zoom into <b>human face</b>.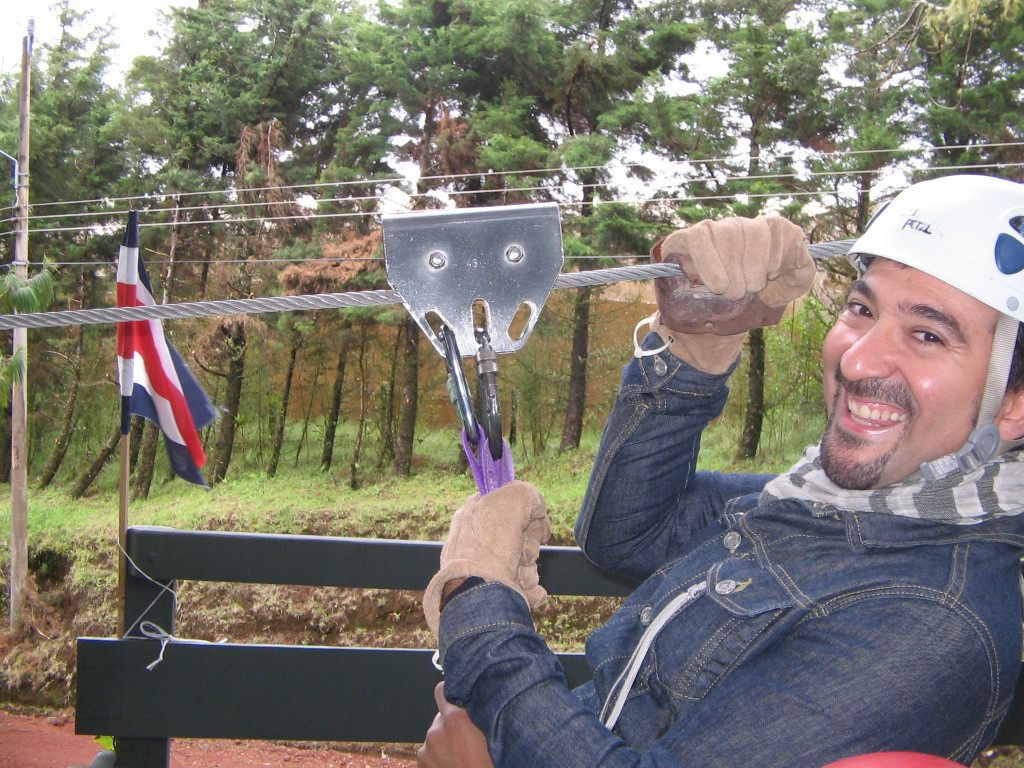
Zoom target: detection(821, 260, 982, 486).
